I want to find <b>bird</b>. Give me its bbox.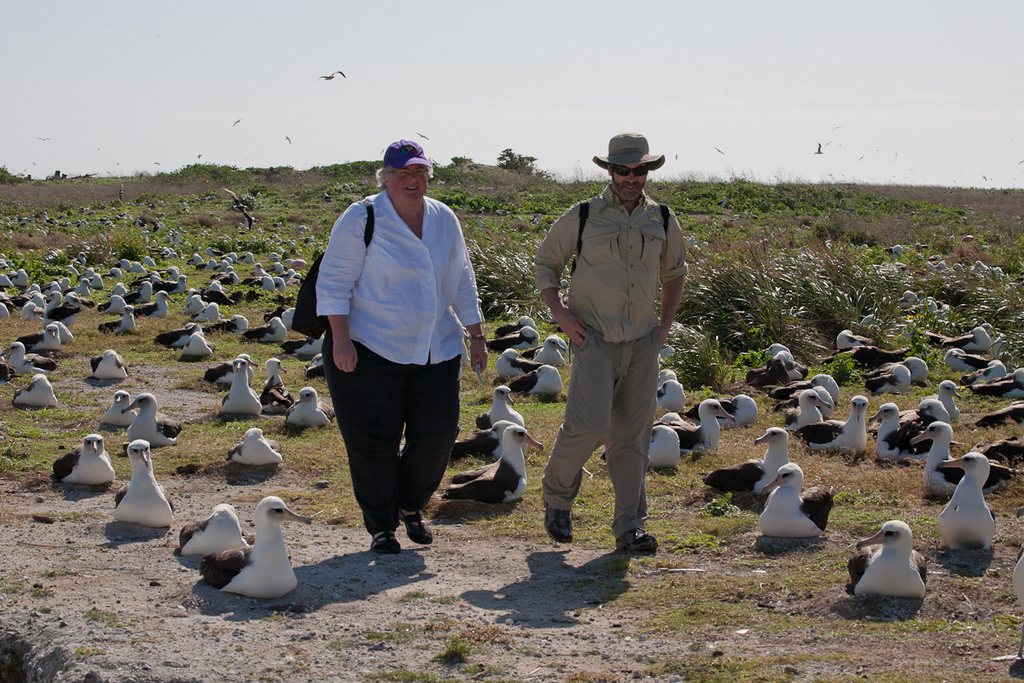
select_region(110, 437, 176, 531).
